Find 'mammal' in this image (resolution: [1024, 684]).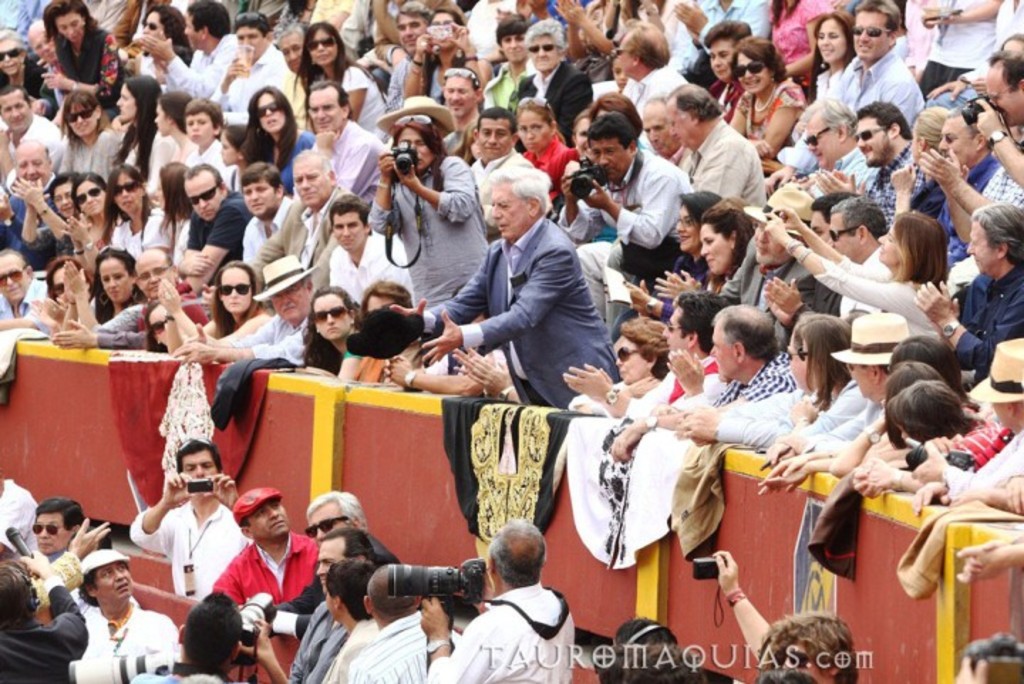
bbox=(247, 491, 370, 641).
